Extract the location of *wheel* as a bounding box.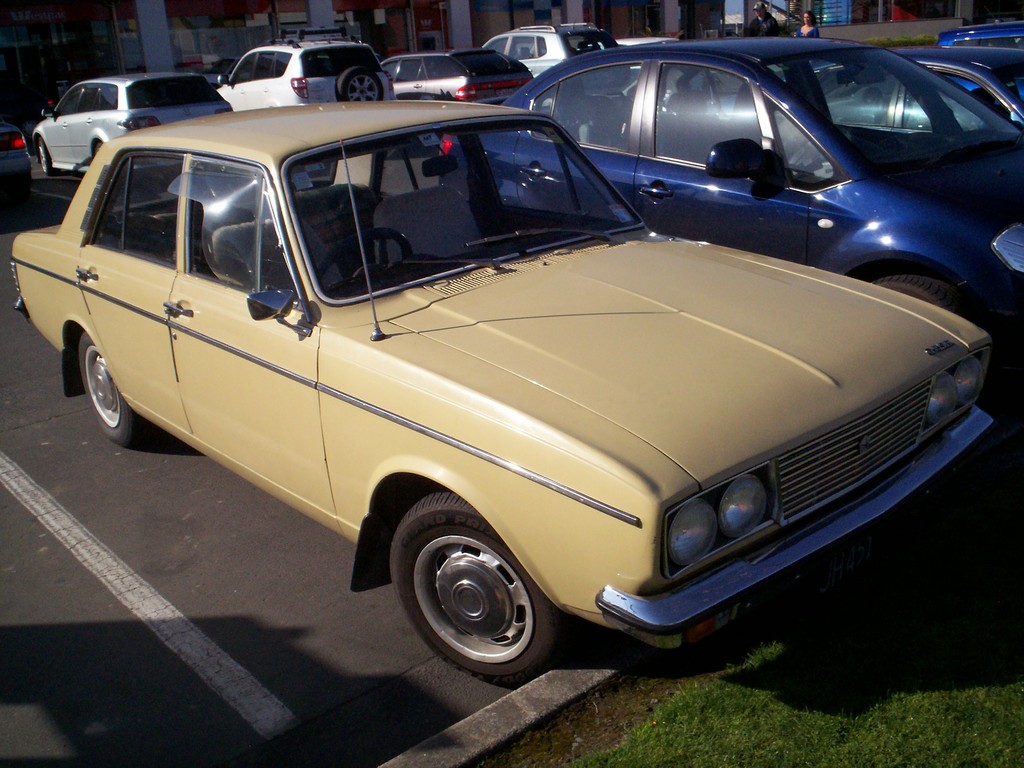
[left=383, top=510, right=549, bottom=672].
